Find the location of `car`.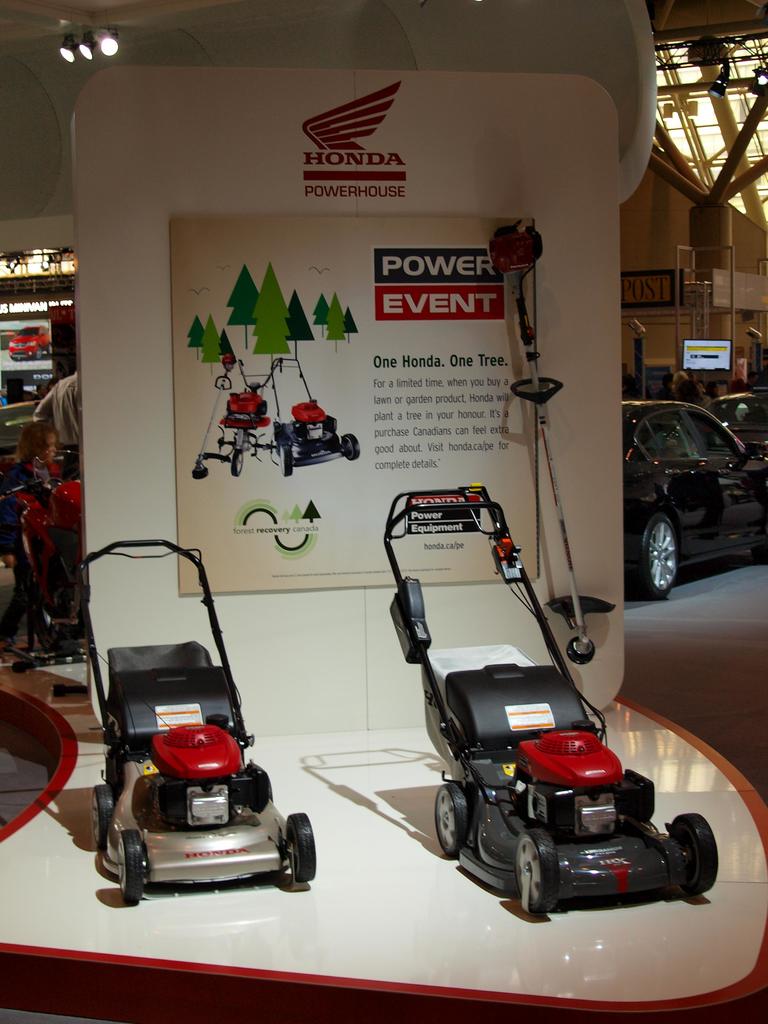
Location: pyautogui.locateOnScreen(708, 382, 767, 454).
